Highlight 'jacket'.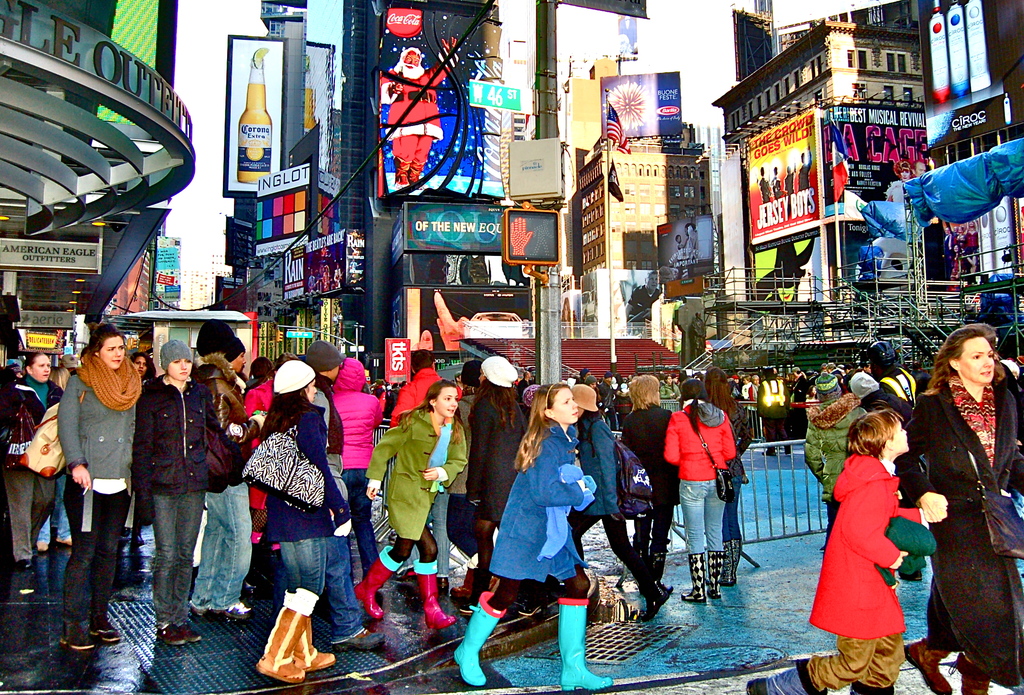
Highlighted region: rect(325, 354, 388, 468).
